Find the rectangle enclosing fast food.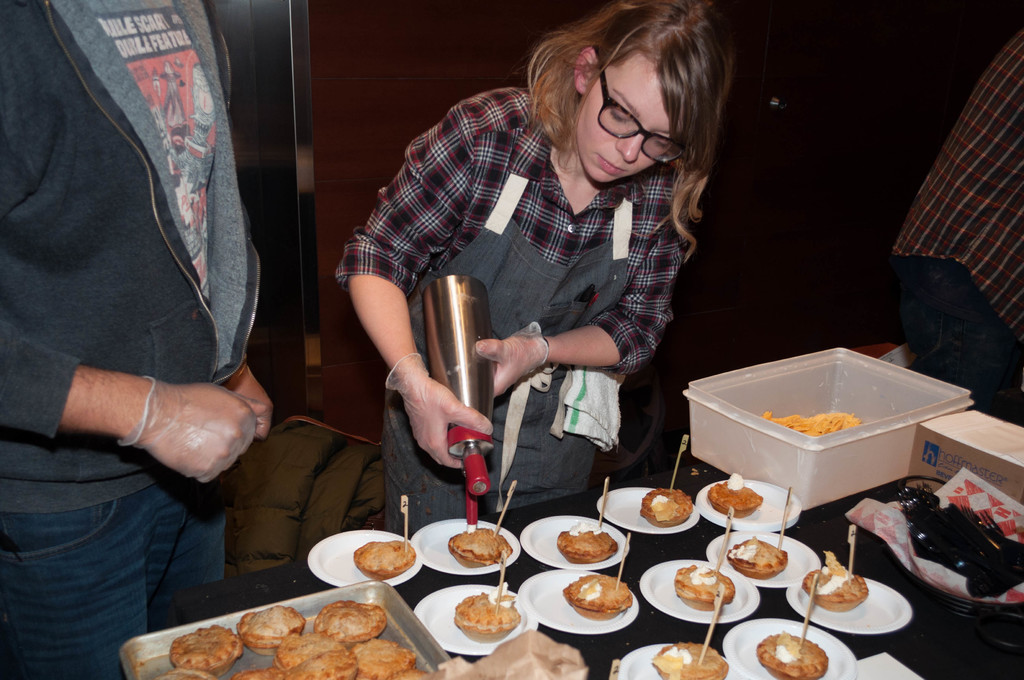
653, 640, 729, 679.
